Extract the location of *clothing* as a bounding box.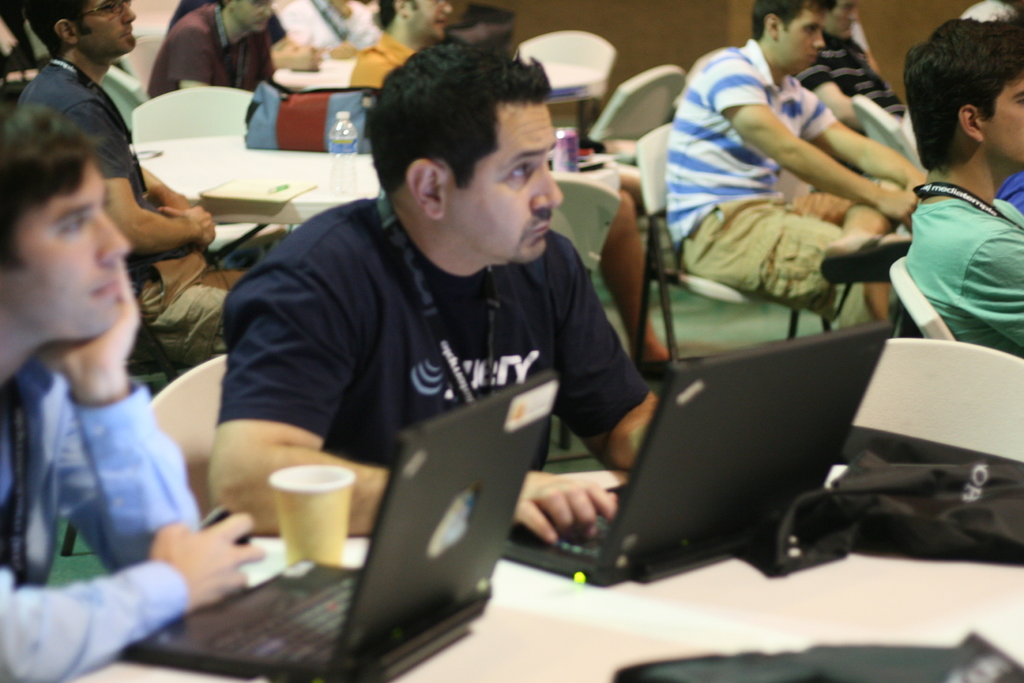
(798,24,912,121).
